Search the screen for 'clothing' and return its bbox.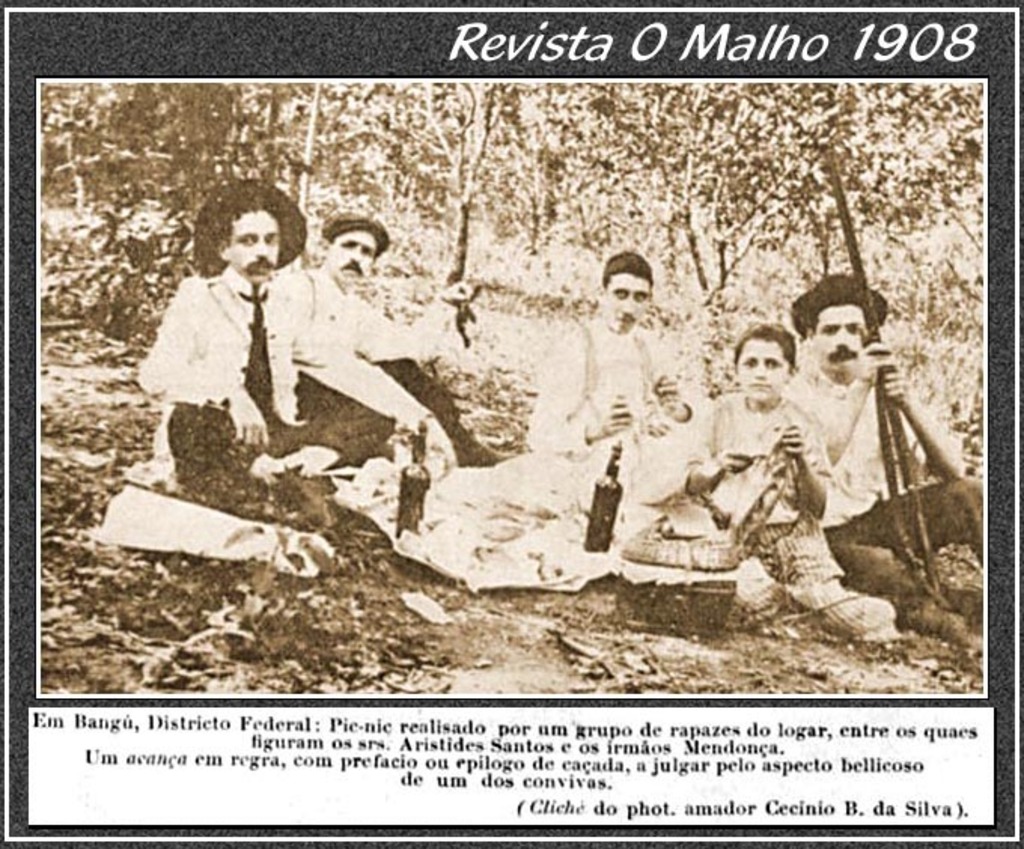
Found: [x1=779, y1=363, x2=986, y2=625].
